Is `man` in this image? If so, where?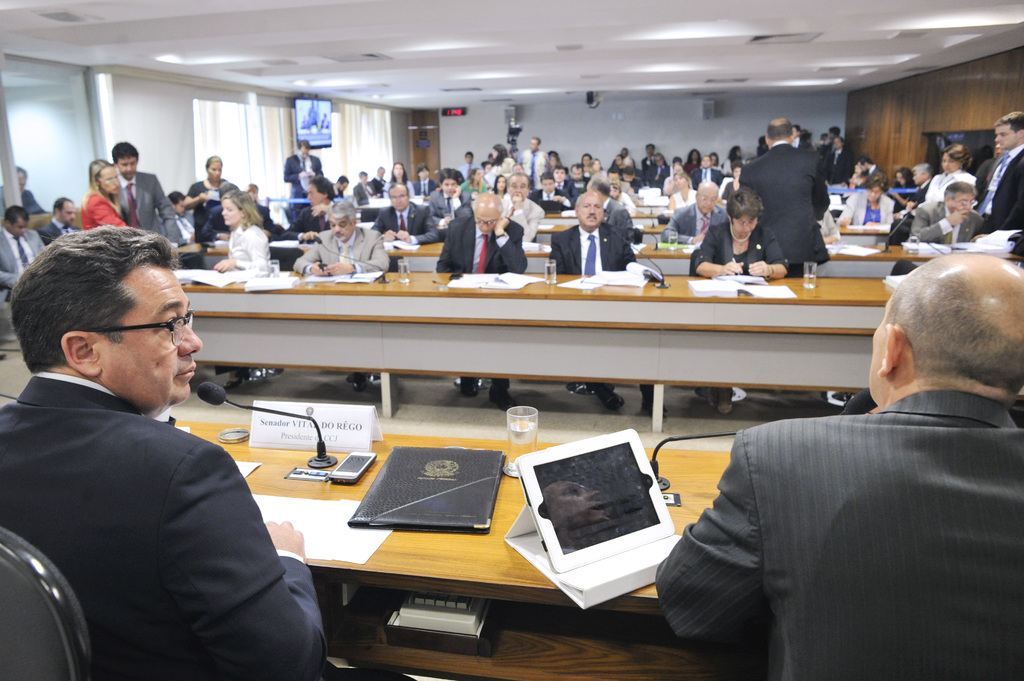
Yes, at [left=552, top=164, right=582, bottom=198].
